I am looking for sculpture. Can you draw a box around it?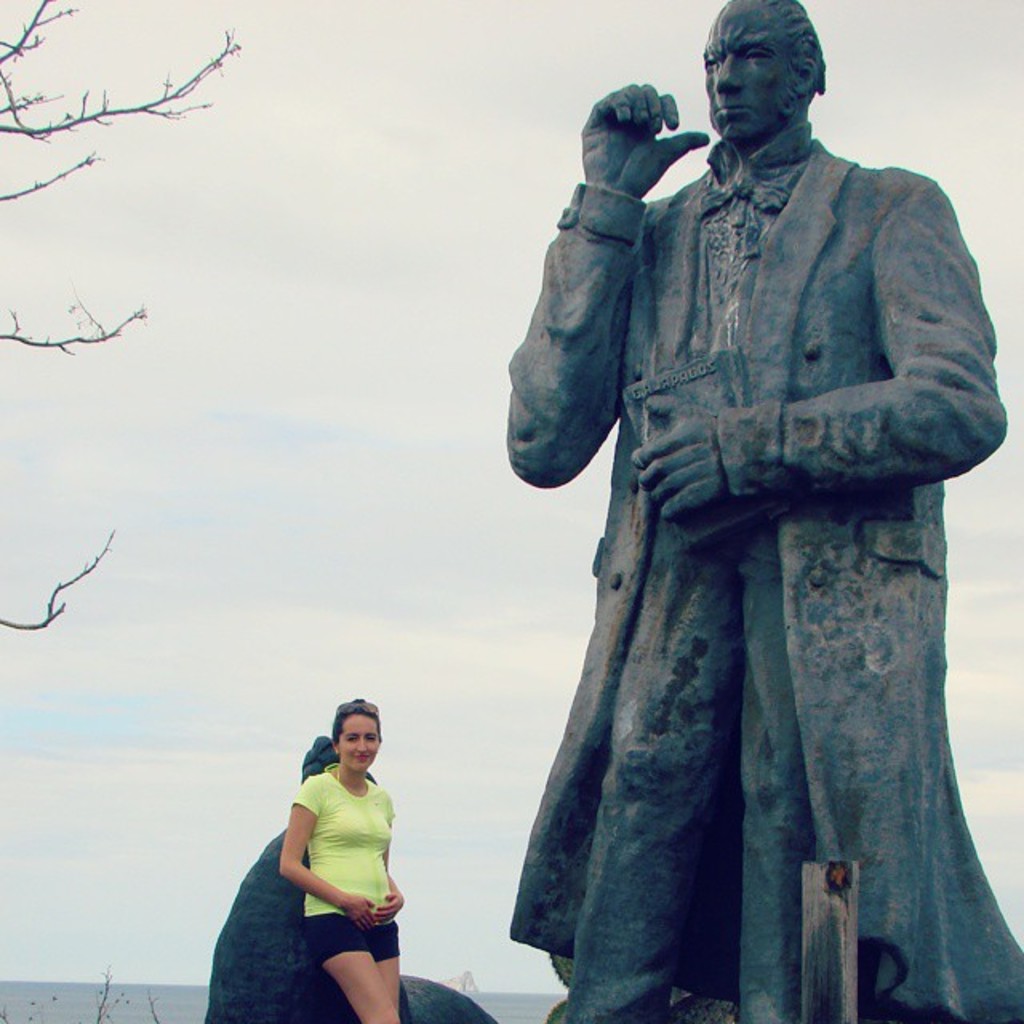
Sure, the bounding box is 502/0/1022/1022.
